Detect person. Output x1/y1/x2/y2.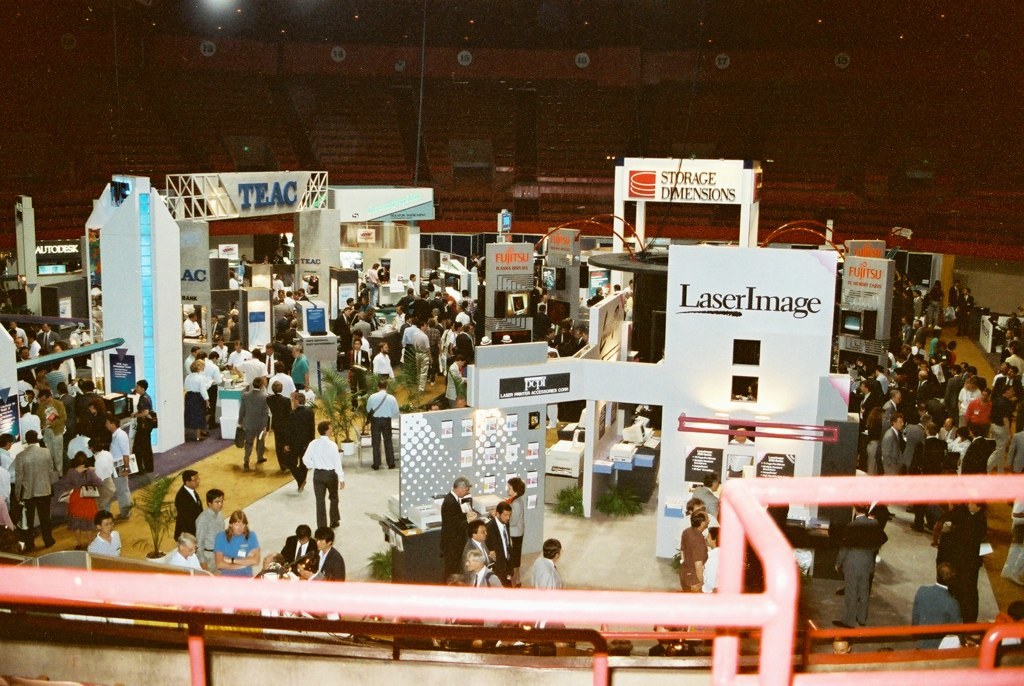
966/367/986/386.
